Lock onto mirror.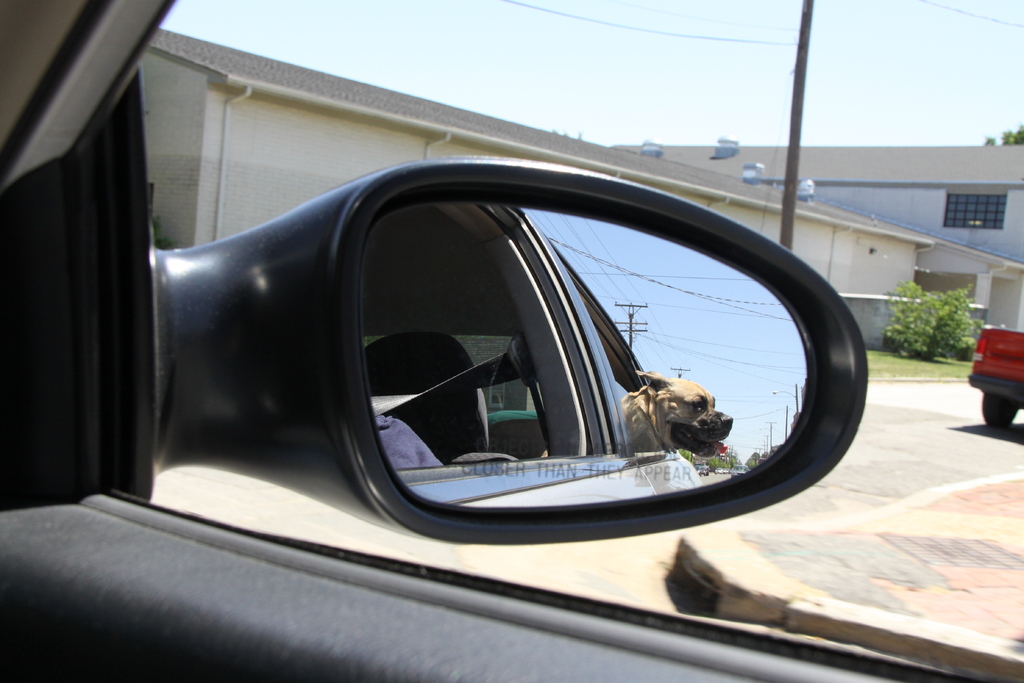
Locked: <region>355, 185, 810, 504</region>.
